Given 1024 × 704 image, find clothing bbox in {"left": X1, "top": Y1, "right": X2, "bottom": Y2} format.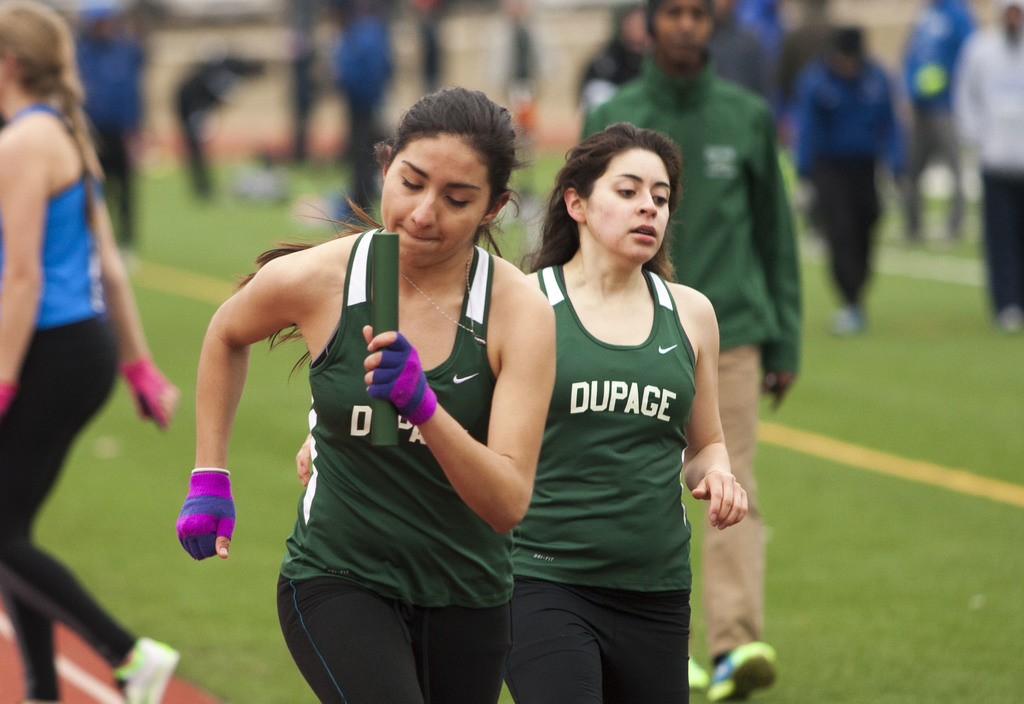
{"left": 332, "top": 3, "right": 388, "bottom": 204}.
